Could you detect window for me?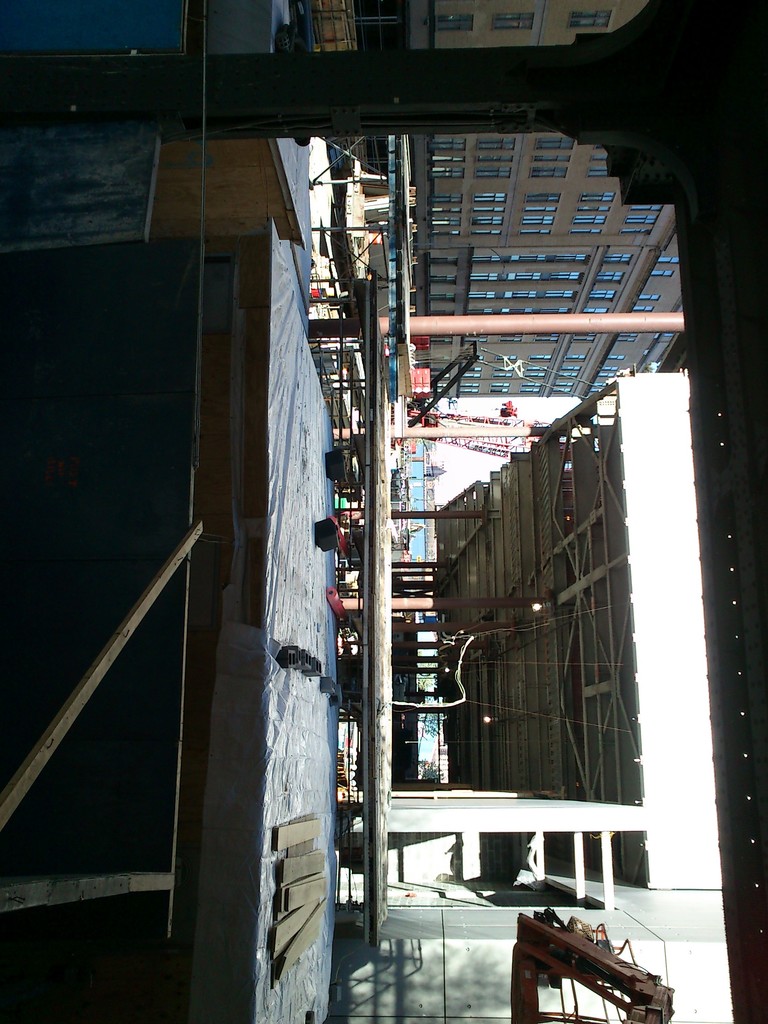
Detection result: 574, 230, 599, 235.
